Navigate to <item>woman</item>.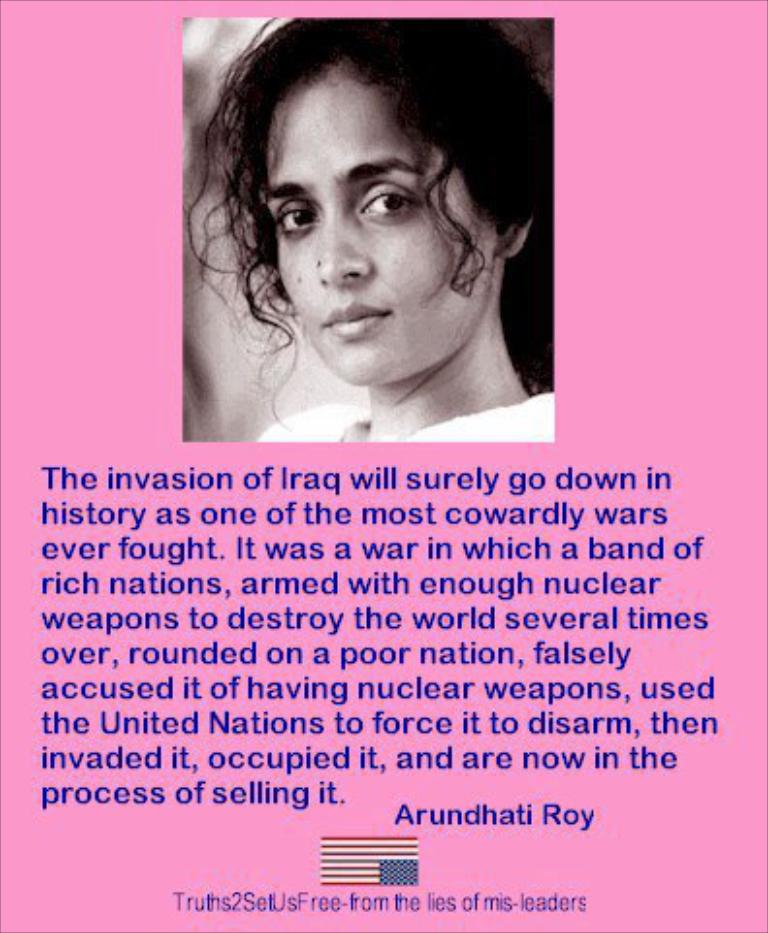
Navigation target: left=178, top=14, right=557, bottom=440.
